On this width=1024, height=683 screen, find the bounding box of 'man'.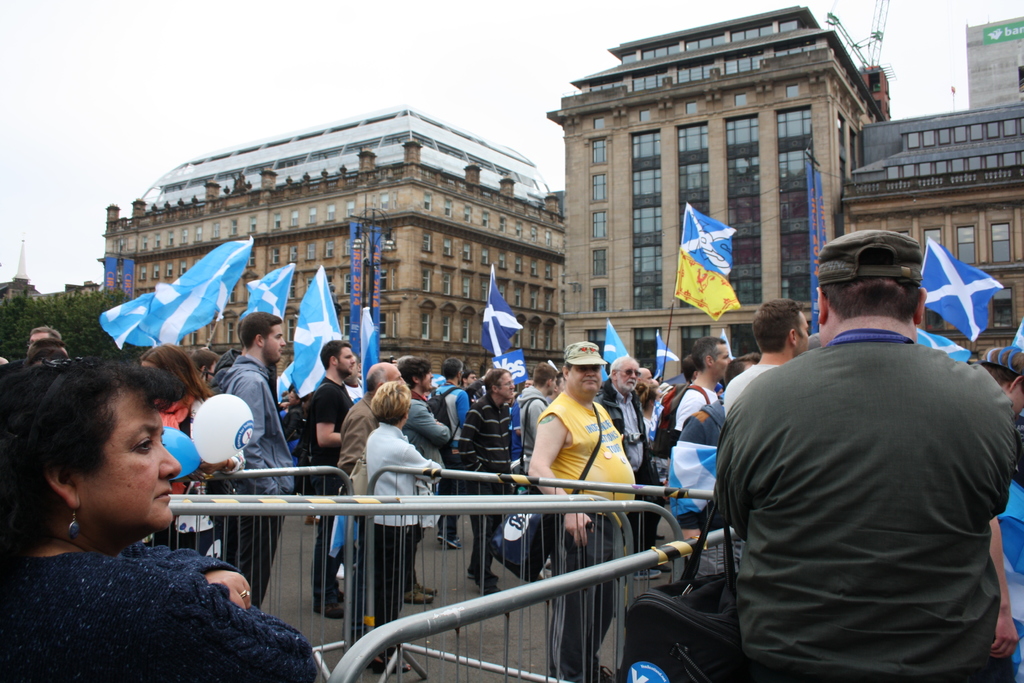
Bounding box: [337,353,362,580].
